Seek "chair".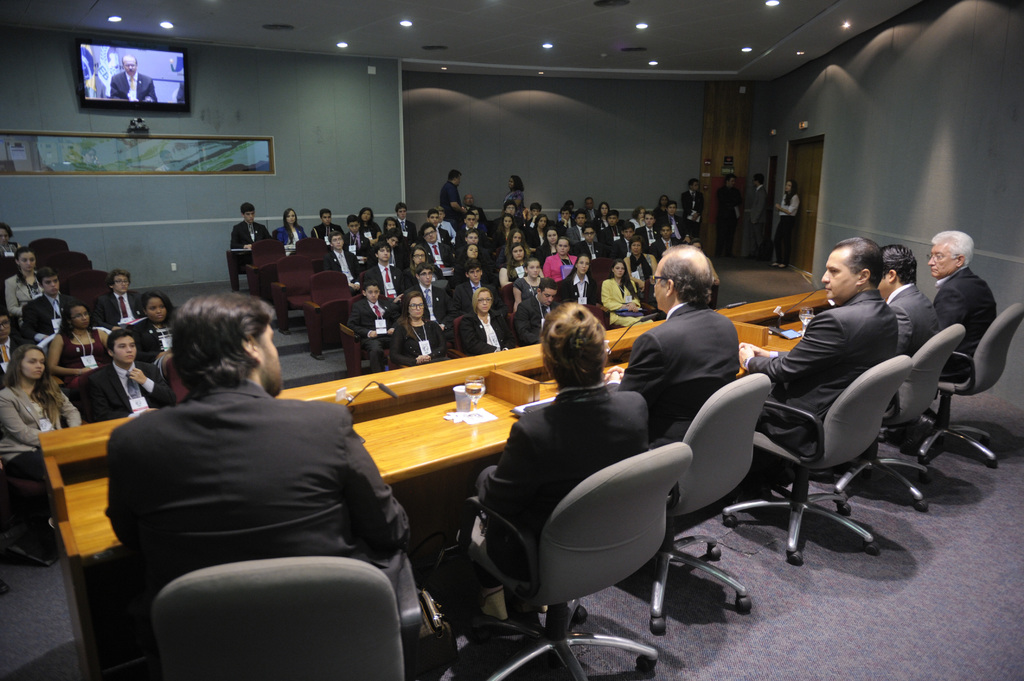
(144, 552, 447, 680).
